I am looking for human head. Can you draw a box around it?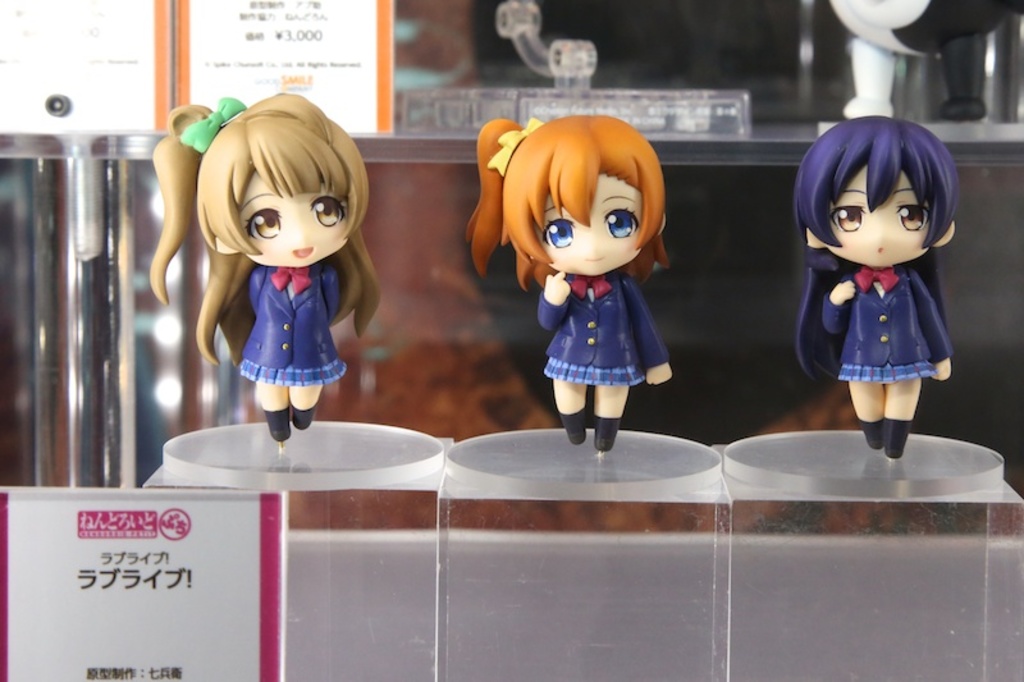
Sure, the bounding box is [left=196, top=92, right=367, bottom=271].
